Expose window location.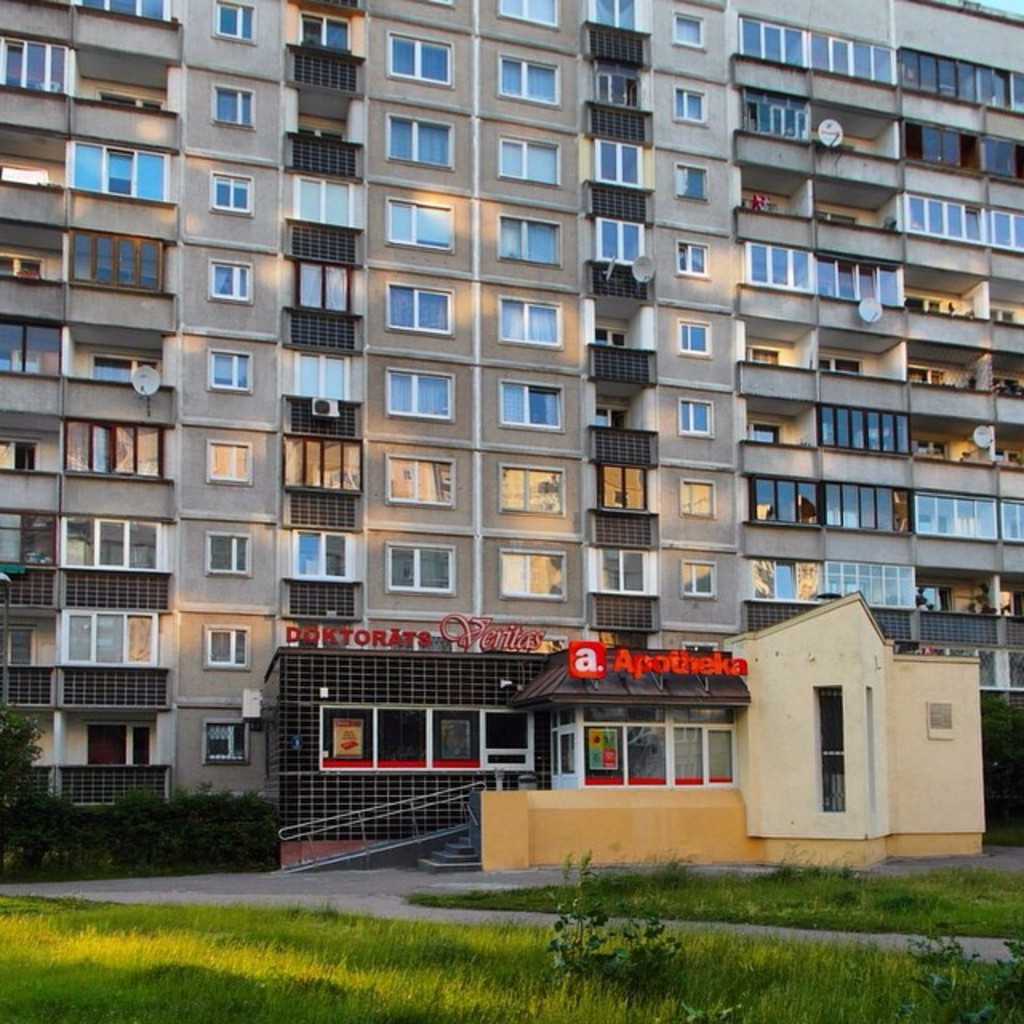
Exposed at {"x1": 382, "y1": 456, "x2": 451, "y2": 499}.
